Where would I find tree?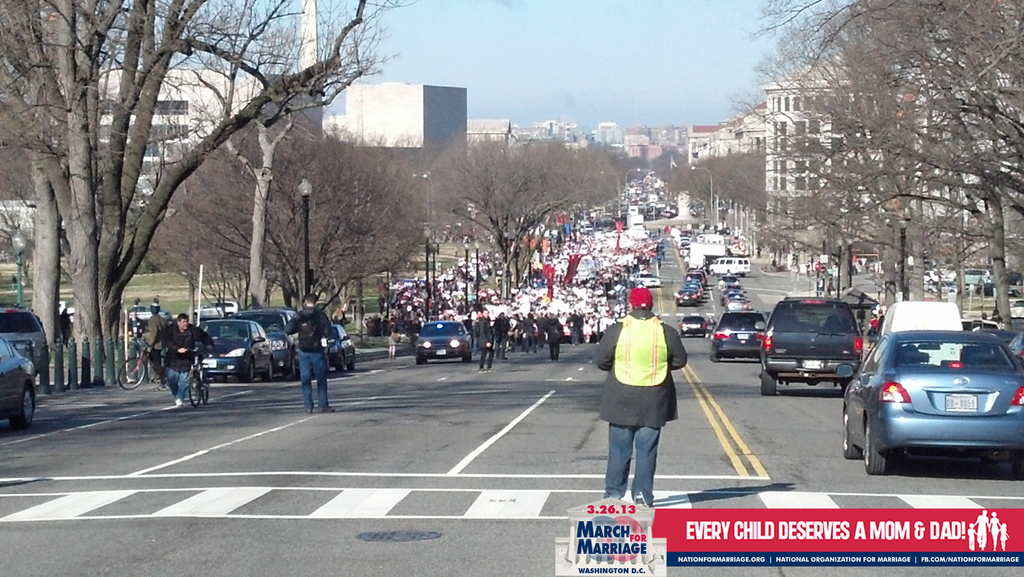
At detection(415, 128, 625, 266).
